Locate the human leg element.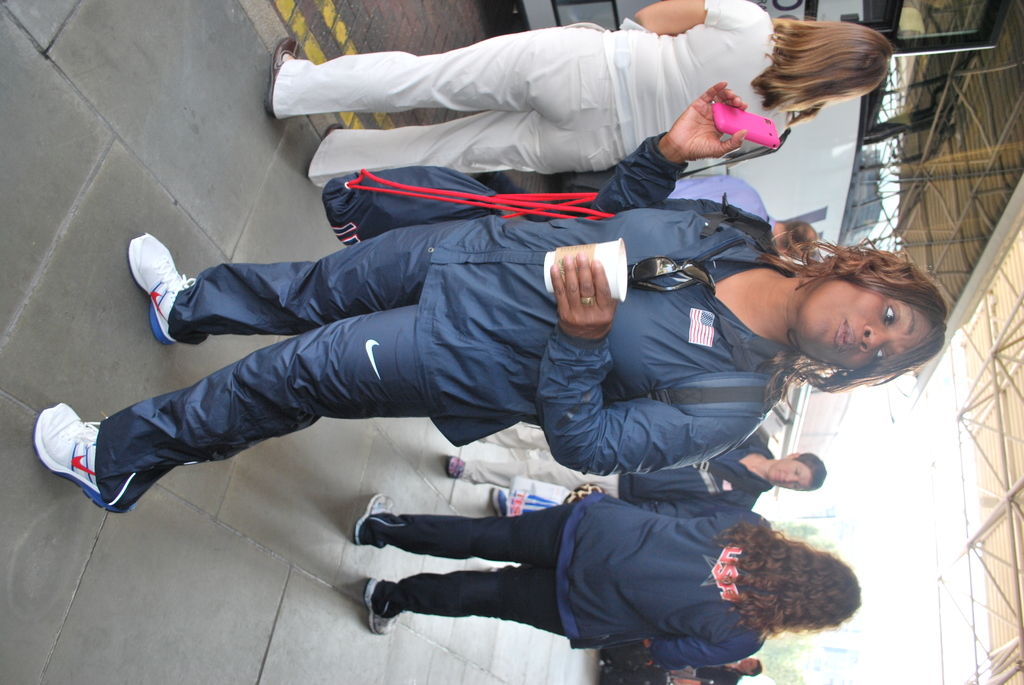
Element bbox: x1=304, y1=109, x2=626, y2=195.
